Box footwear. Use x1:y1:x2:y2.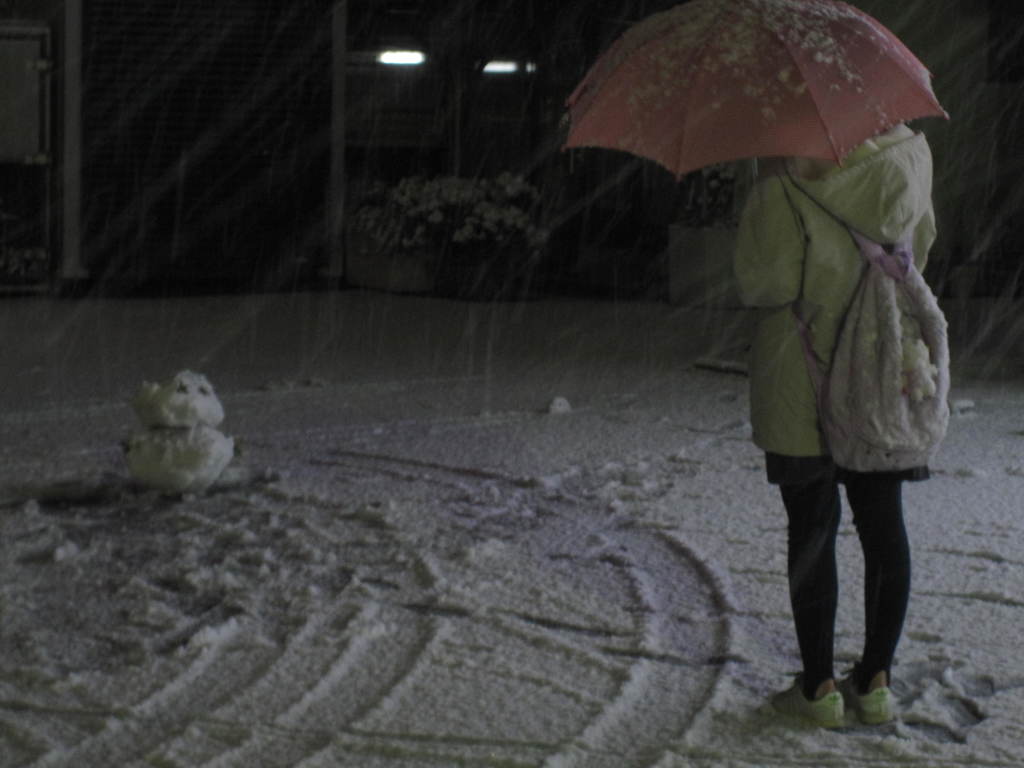
802:649:904:721.
